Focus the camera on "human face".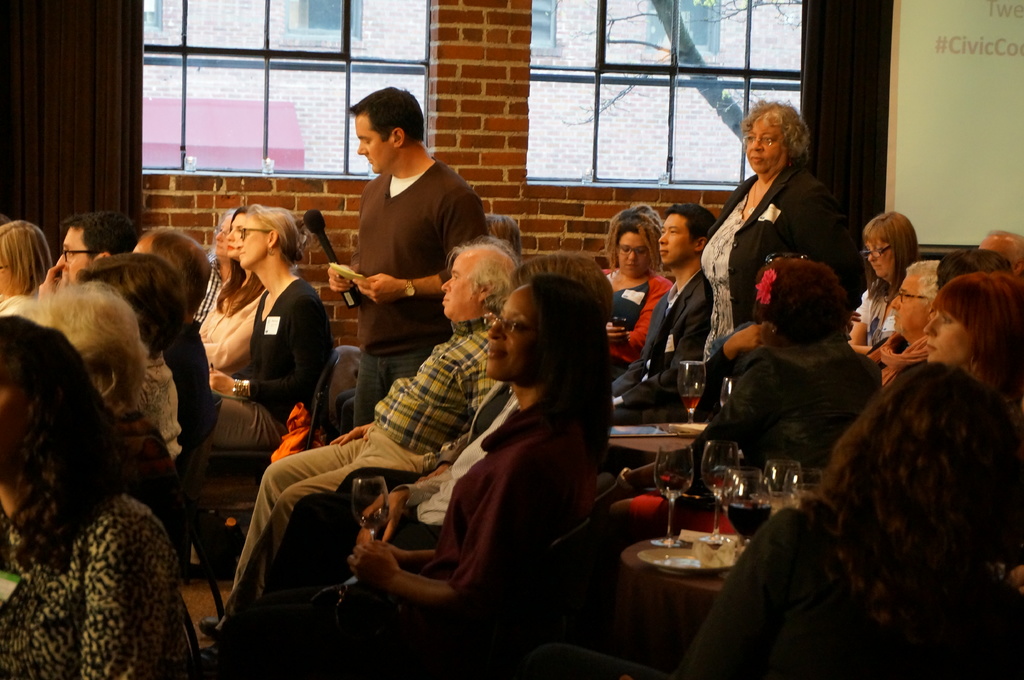
Focus region: [356,116,392,173].
